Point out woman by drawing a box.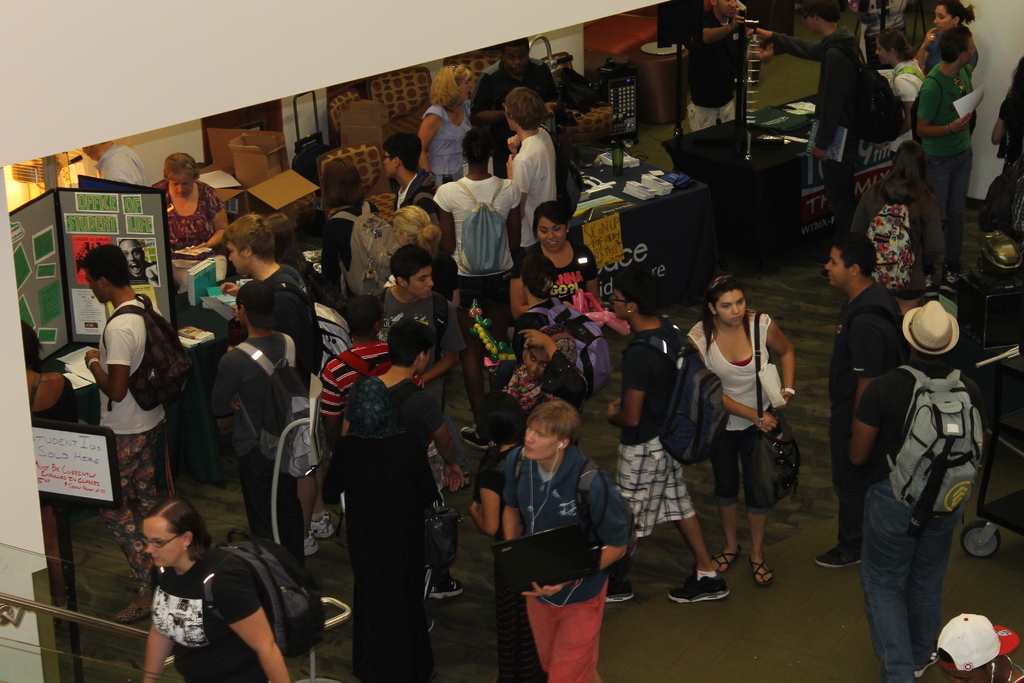
(left=314, top=154, right=384, bottom=294).
